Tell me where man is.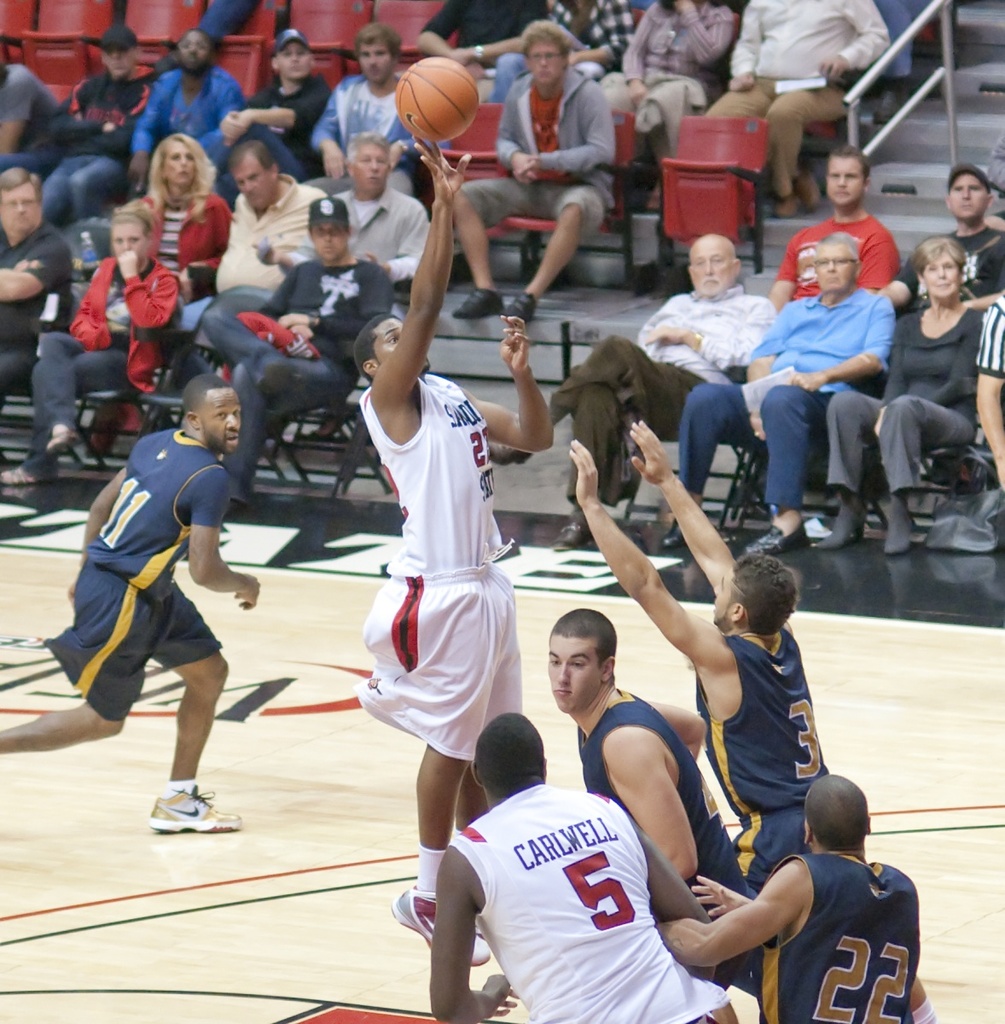
man is at box=[200, 190, 404, 506].
